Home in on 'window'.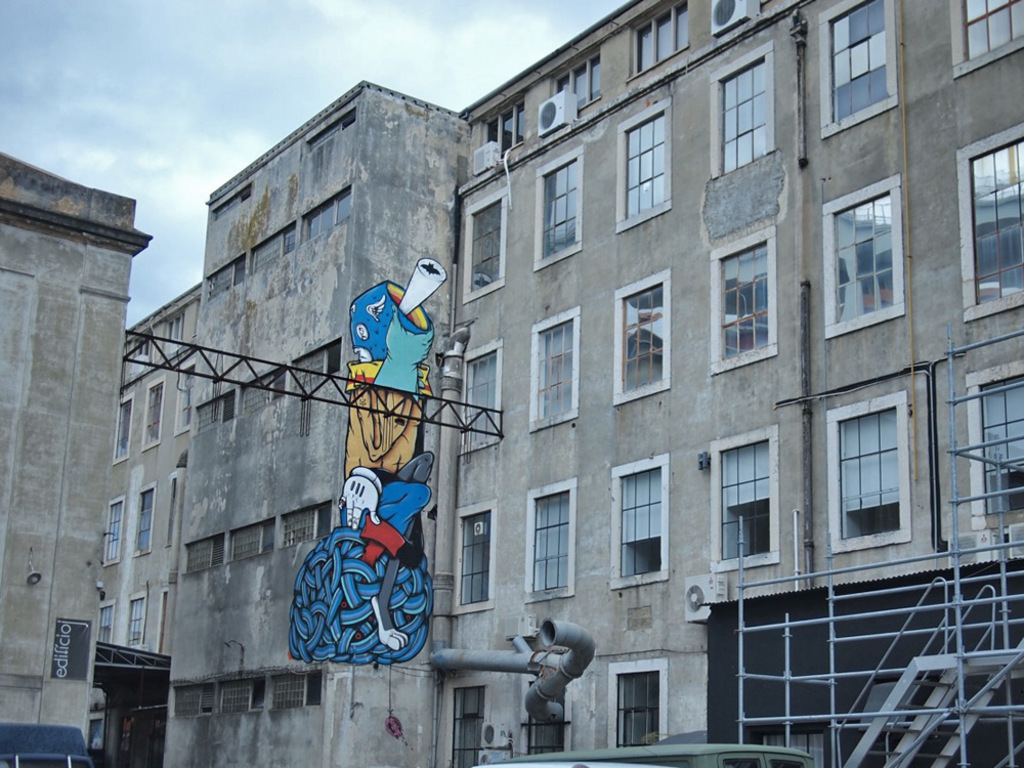
Homed in at [956, 117, 1023, 326].
